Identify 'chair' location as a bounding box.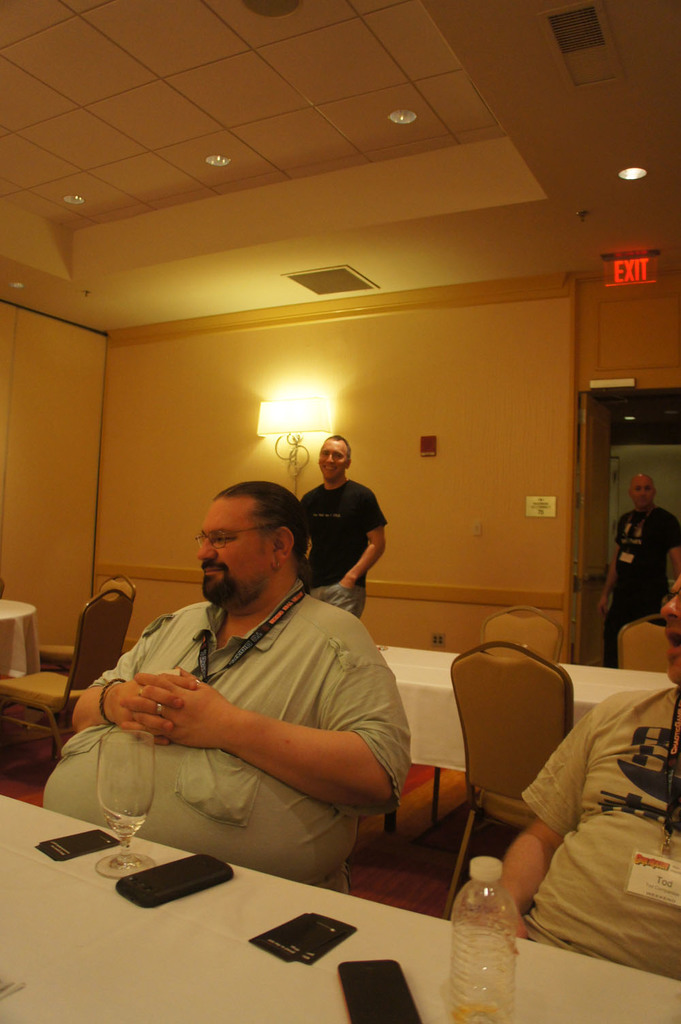
(x1=0, y1=582, x2=132, y2=783).
